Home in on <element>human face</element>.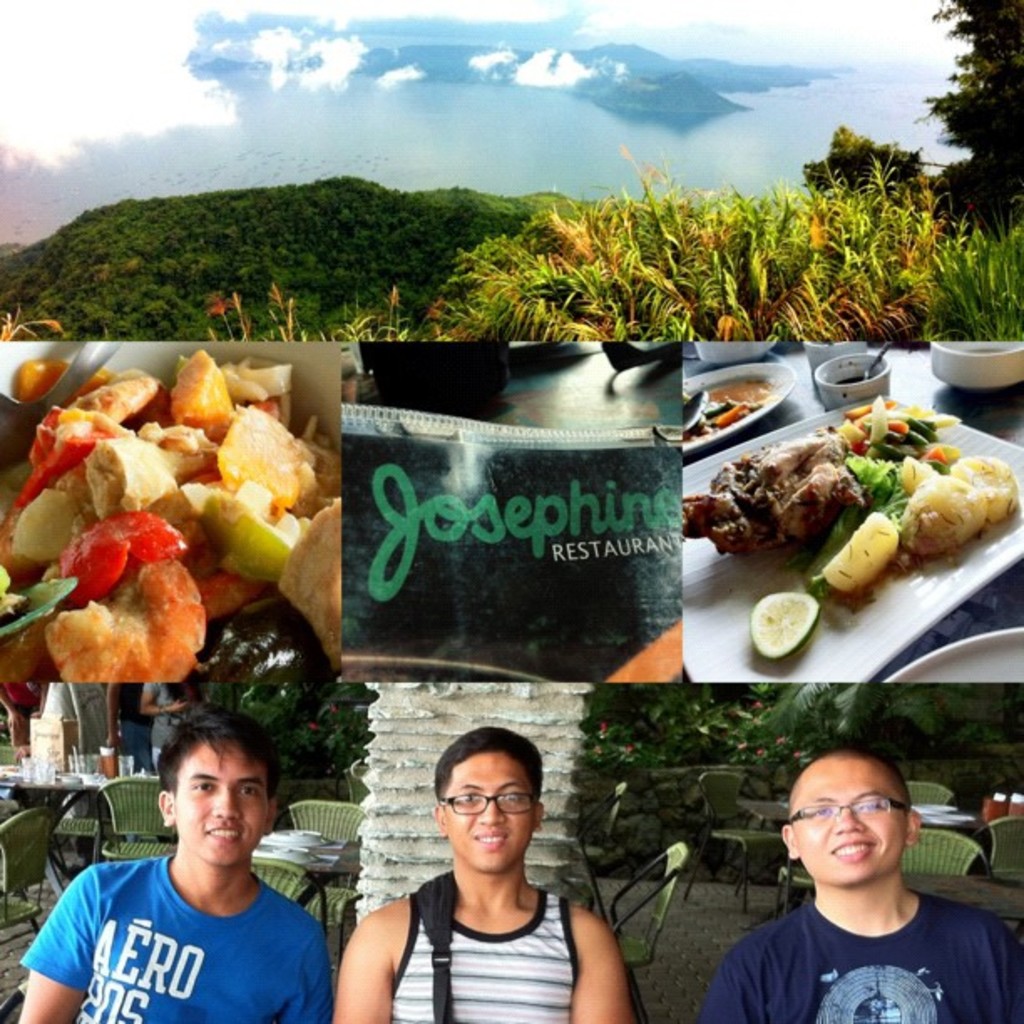
Homed in at pyautogui.locateOnScreen(174, 743, 281, 868).
